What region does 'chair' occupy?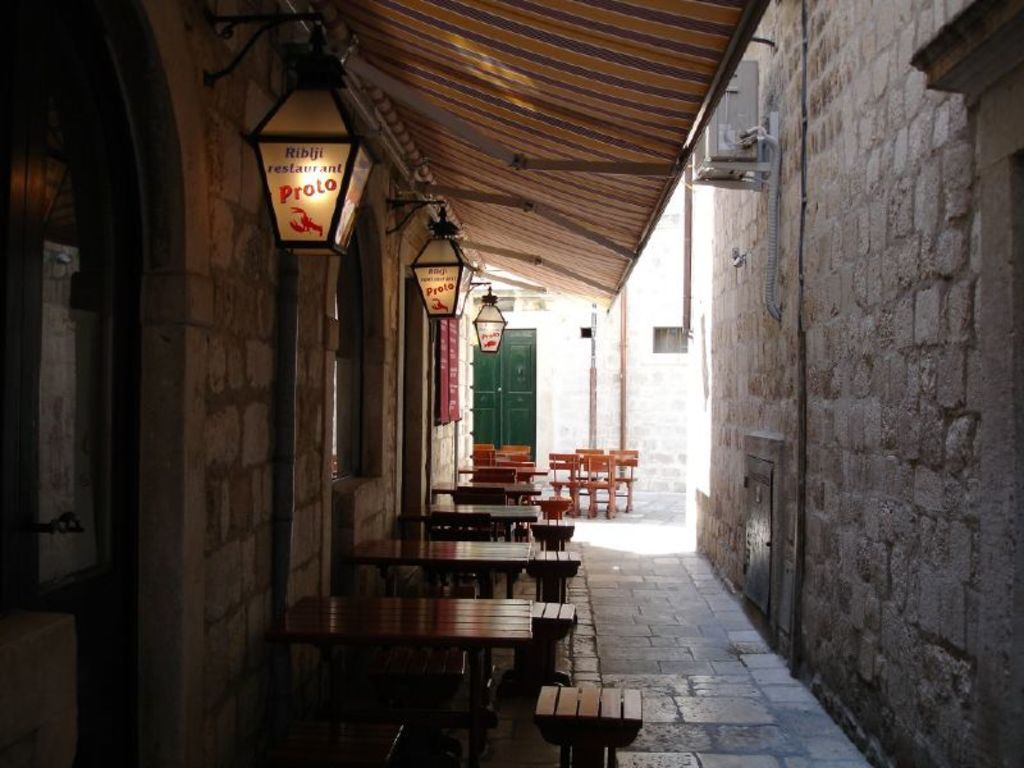
471:448:498:462.
